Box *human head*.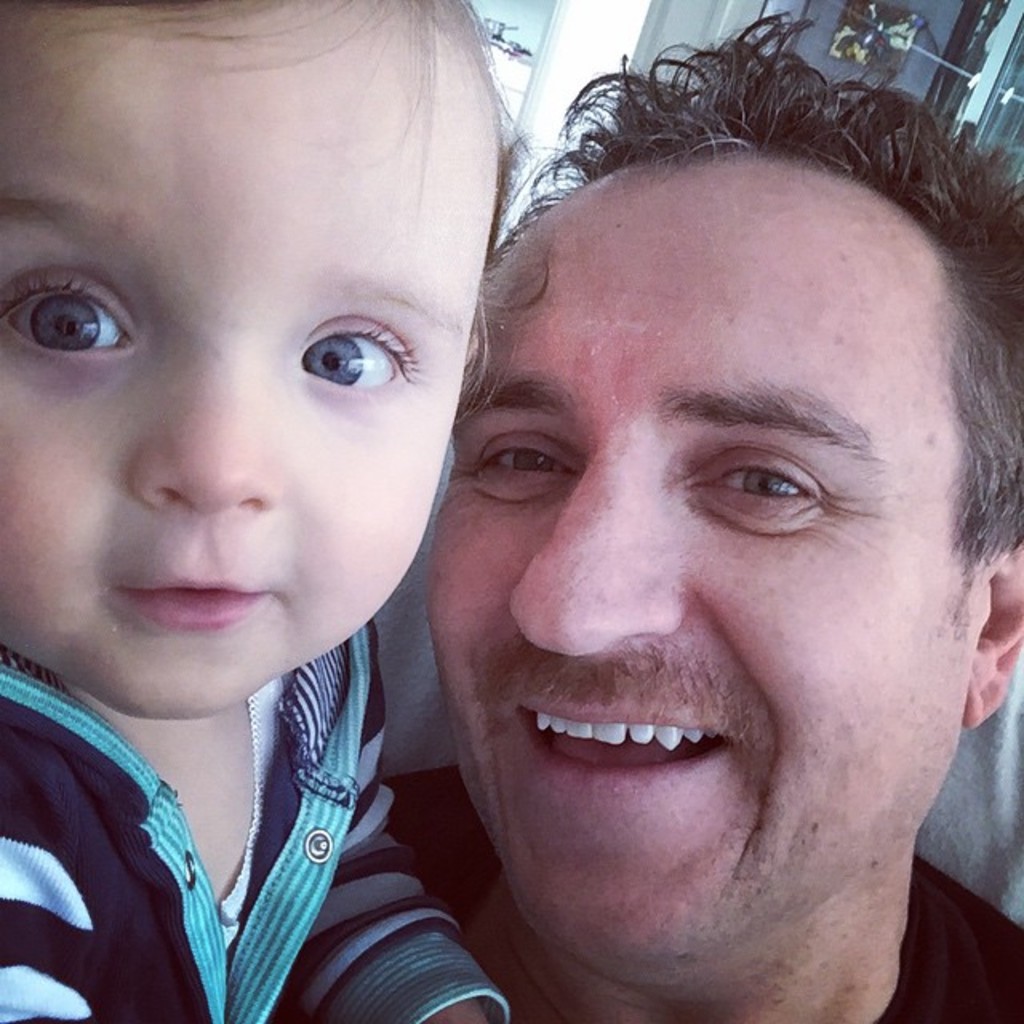
locate(0, 0, 534, 728).
